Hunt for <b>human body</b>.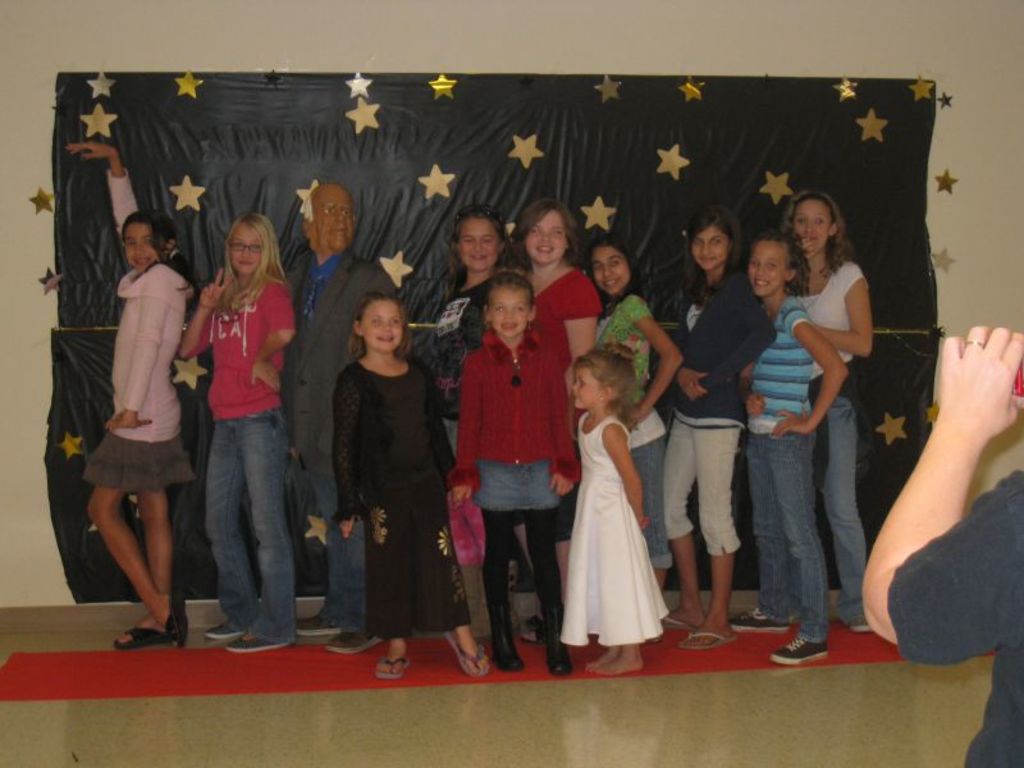
Hunted down at 731:294:840:659.
